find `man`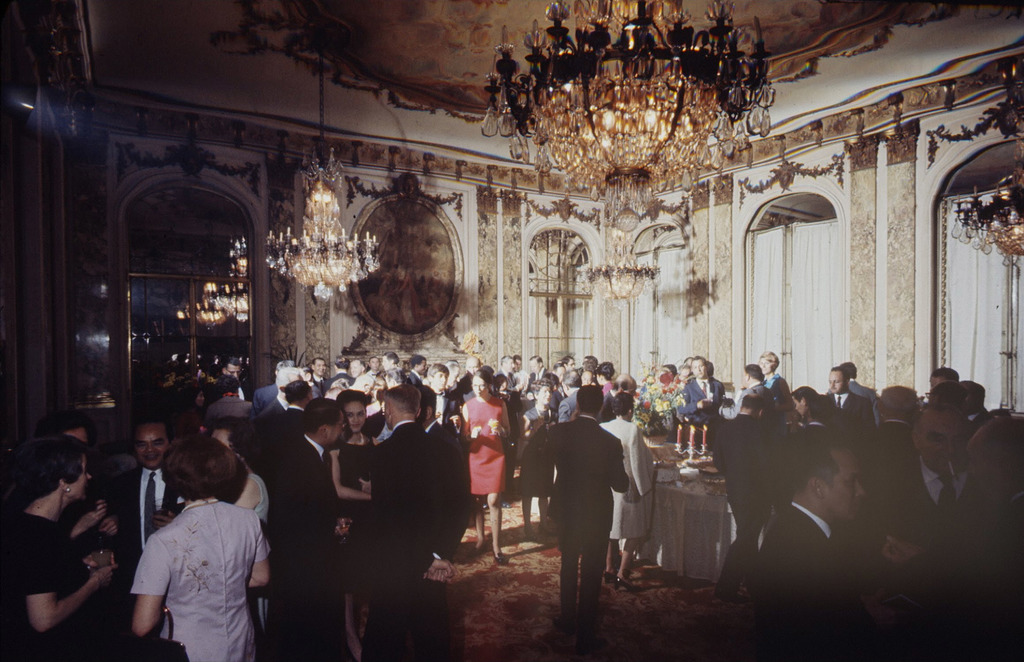
220,358,249,402
